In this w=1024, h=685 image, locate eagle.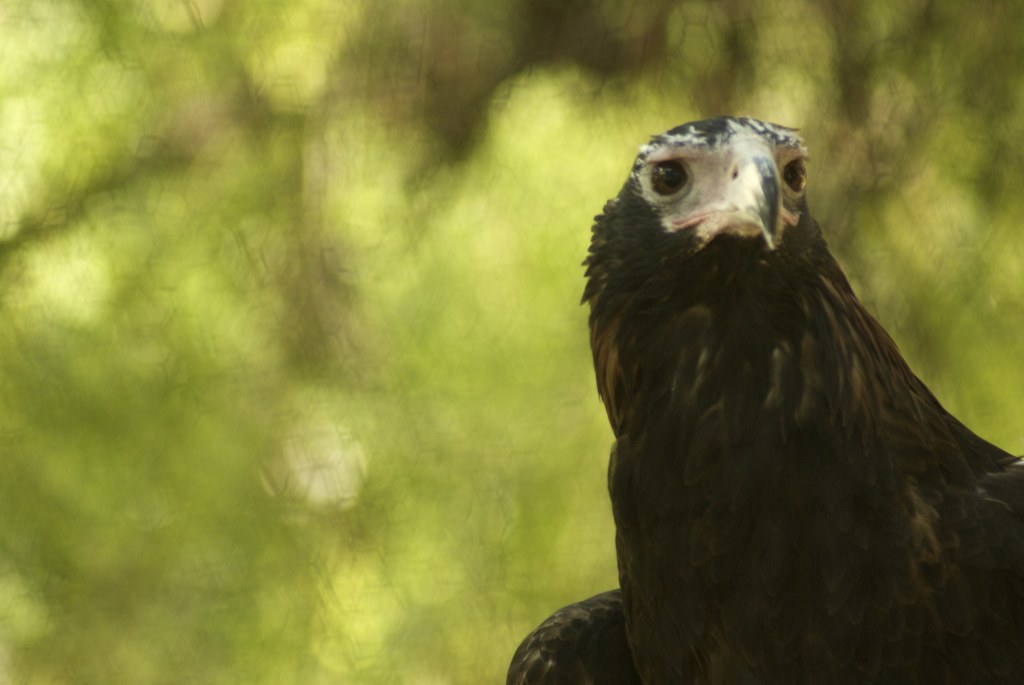
Bounding box: rect(510, 114, 1023, 684).
